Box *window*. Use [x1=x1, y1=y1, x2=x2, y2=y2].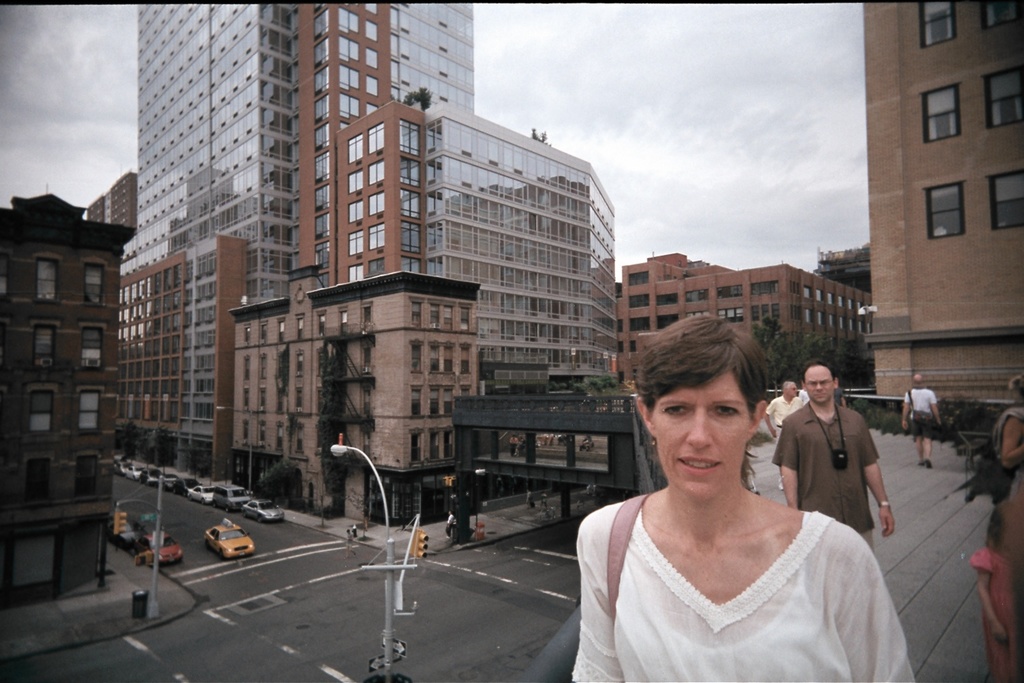
[x1=27, y1=452, x2=58, y2=498].
